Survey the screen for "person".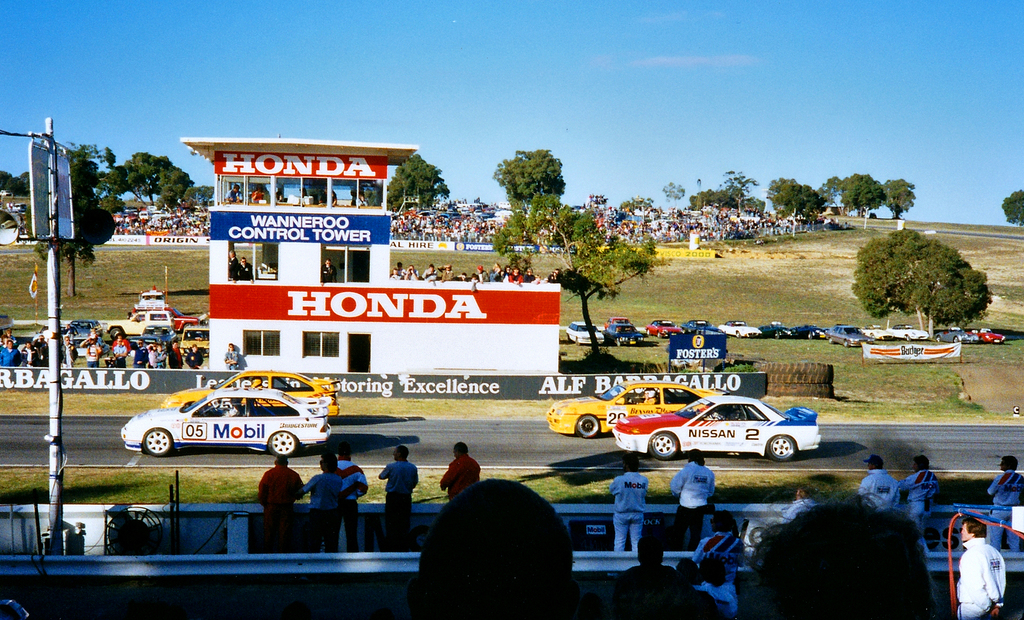
Survey found: (x1=113, y1=339, x2=127, y2=368).
